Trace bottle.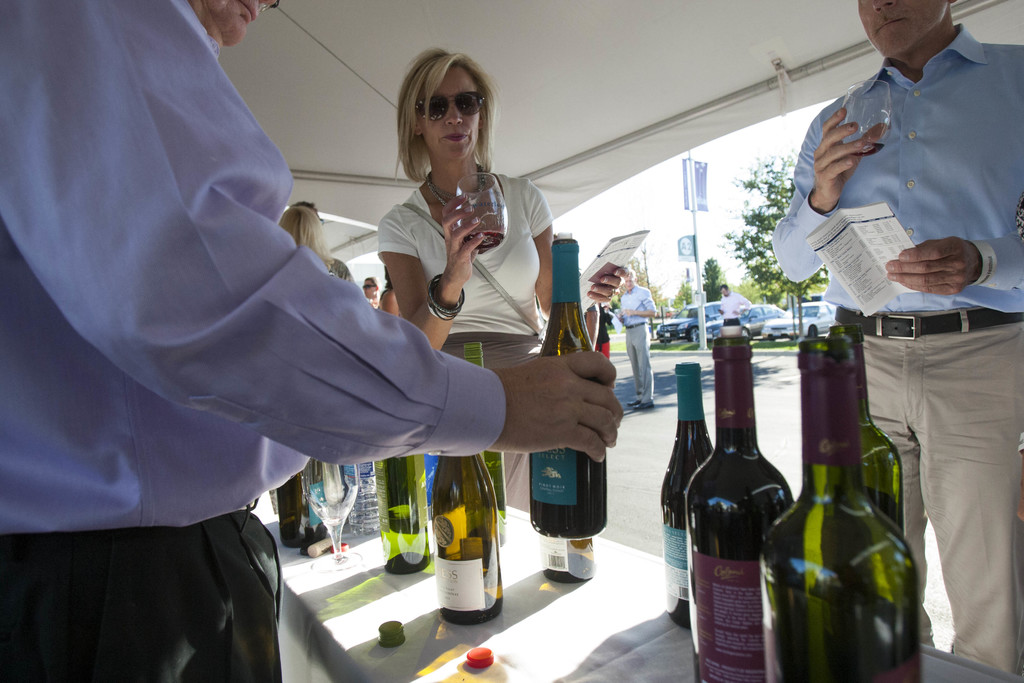
Traced to pyautogui.locateOnScreen(657, 359, 717, 628).
